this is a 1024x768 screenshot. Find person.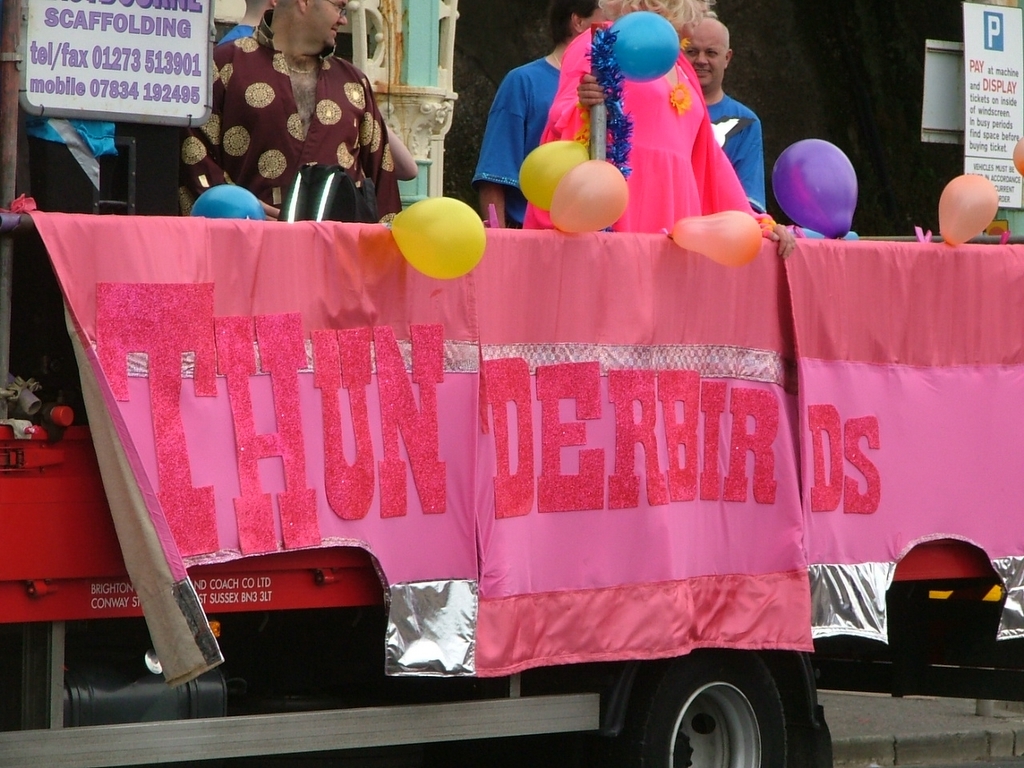
Bounding box: (x1=166, y1=0, x2=404, y2=226).
